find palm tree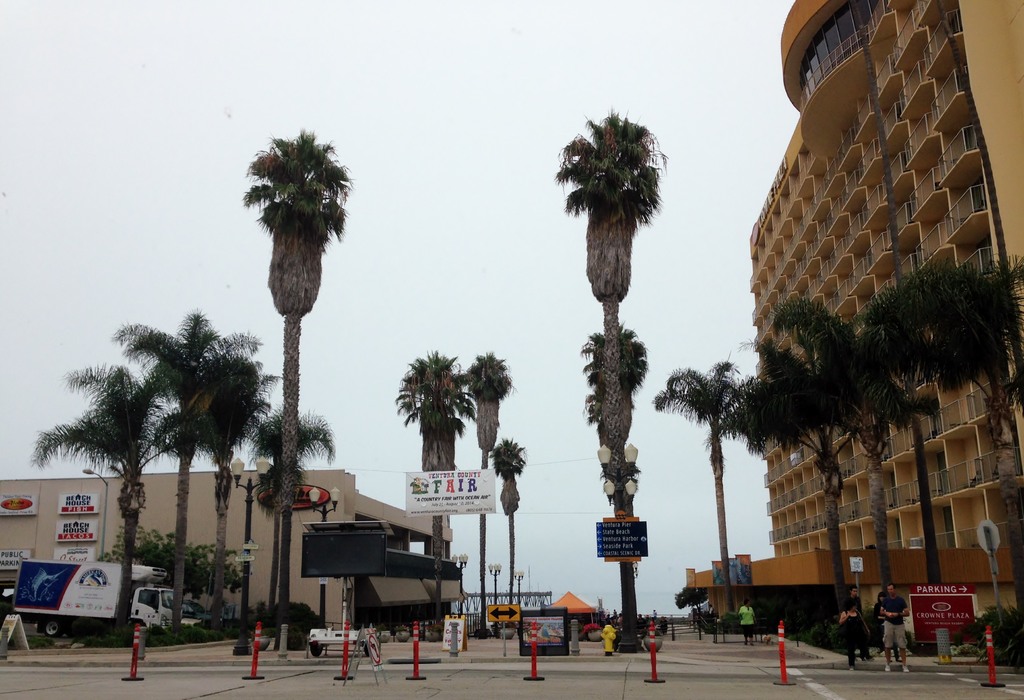
225, 398, 327, 588
